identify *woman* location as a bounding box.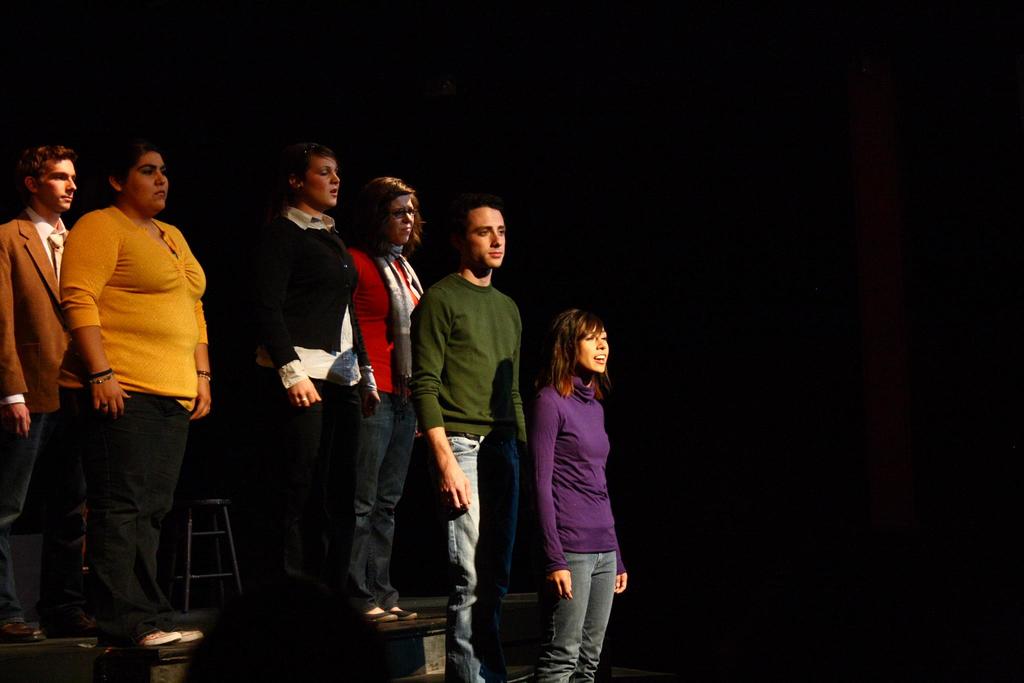
65,139,212,650.
